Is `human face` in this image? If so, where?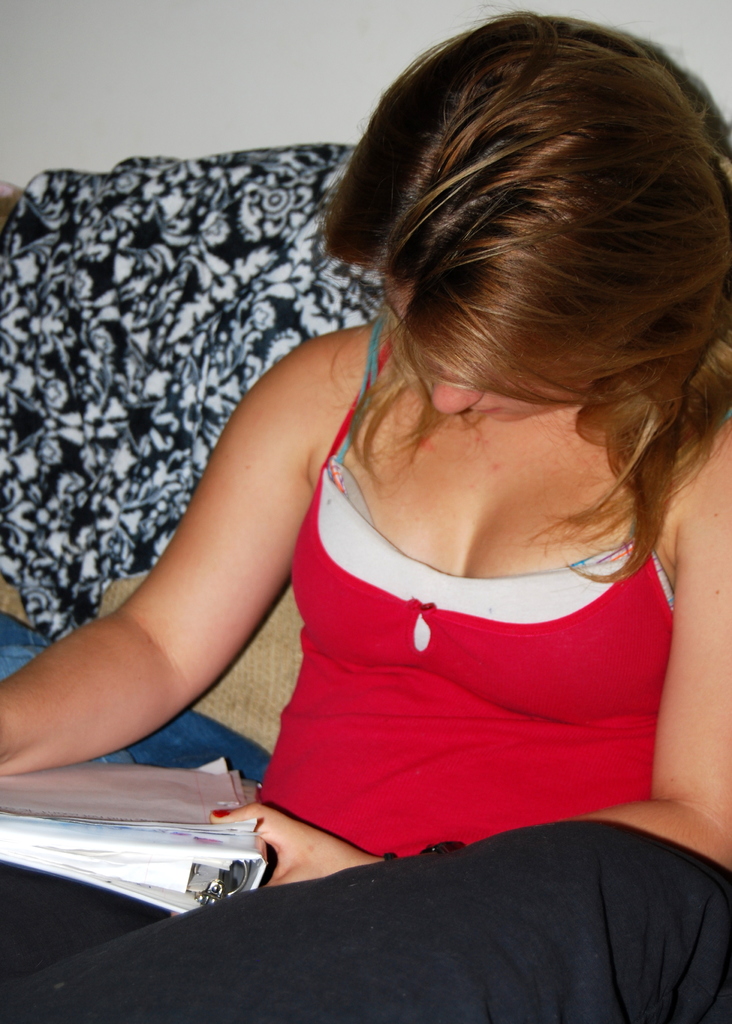
Yes, at <box>383,284,586,421</box>.
